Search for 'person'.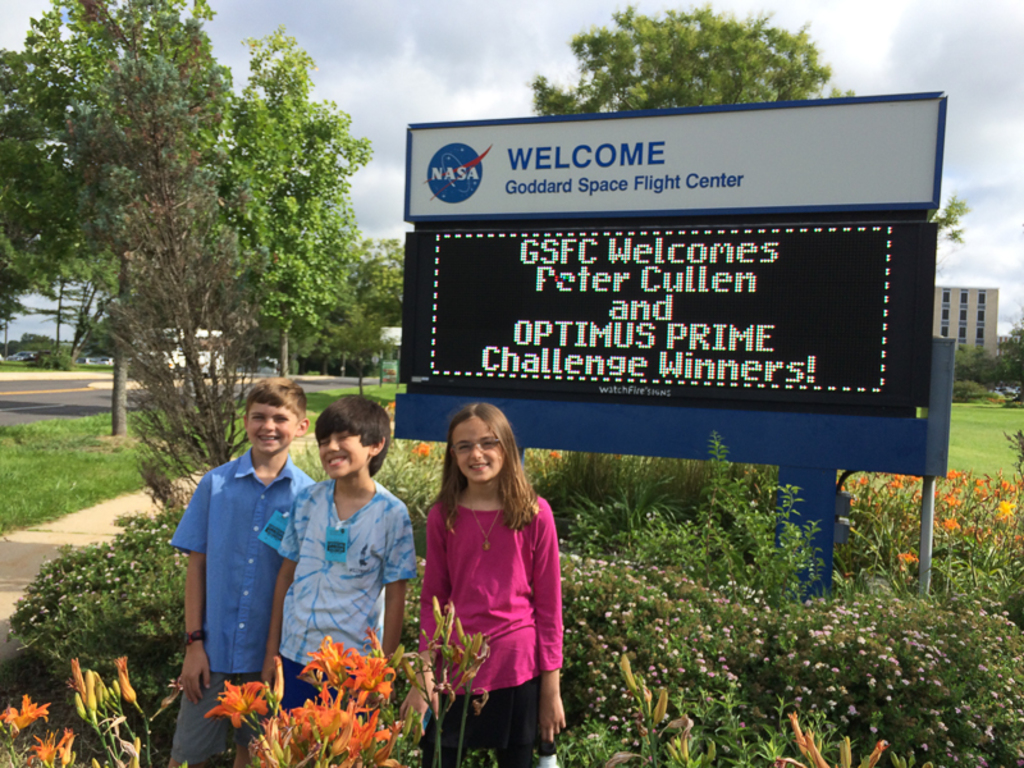
Found at rect(416, 403, 571, 767).
